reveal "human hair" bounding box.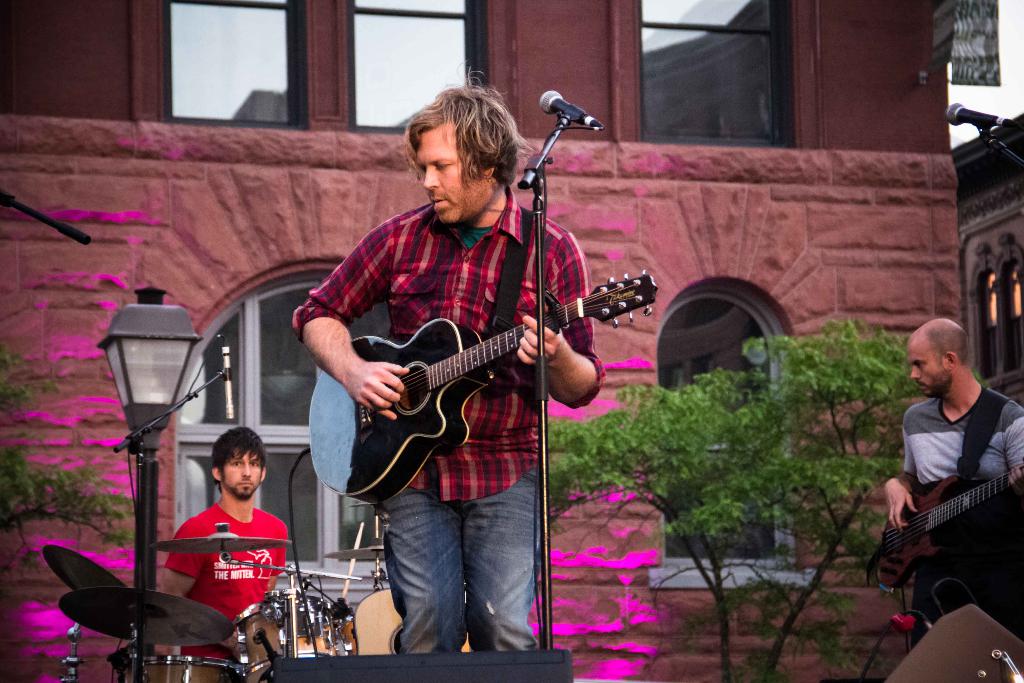
Revealed: bbox(409, 70, 542, 185).
